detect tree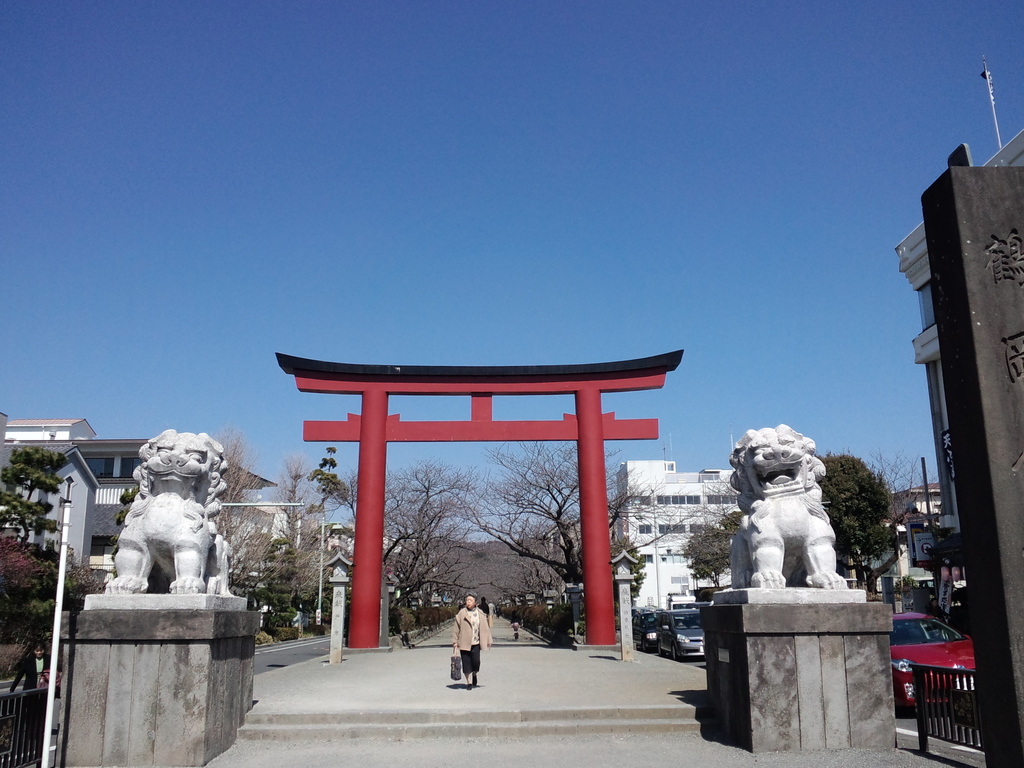
l=202, t=426, r=282, b=596
